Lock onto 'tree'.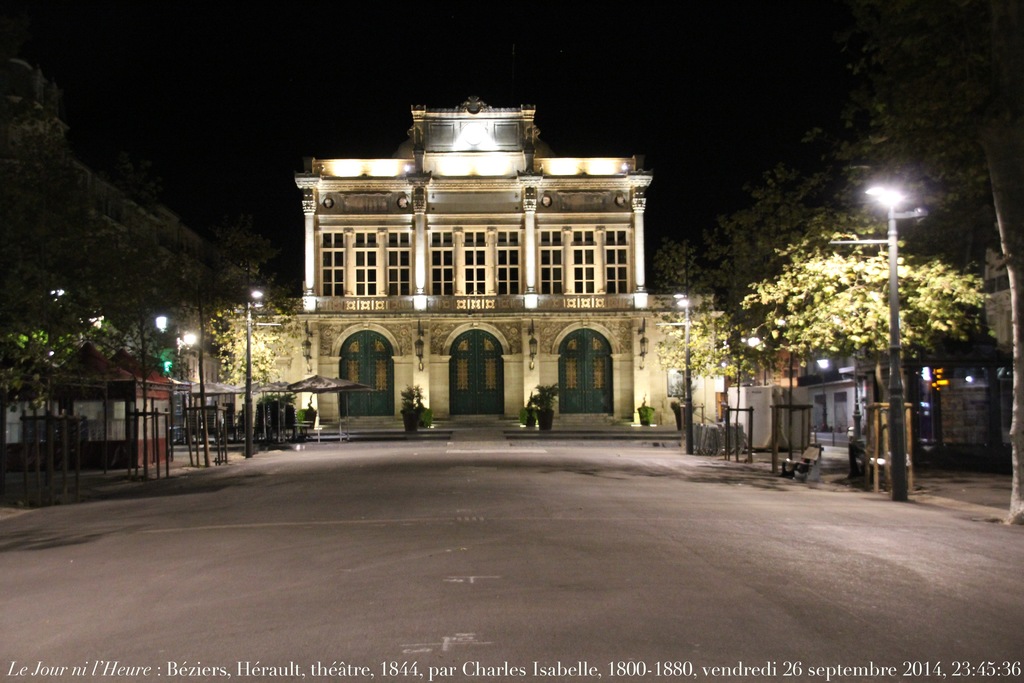
Locked: detection(701, 112, 849, 296).
